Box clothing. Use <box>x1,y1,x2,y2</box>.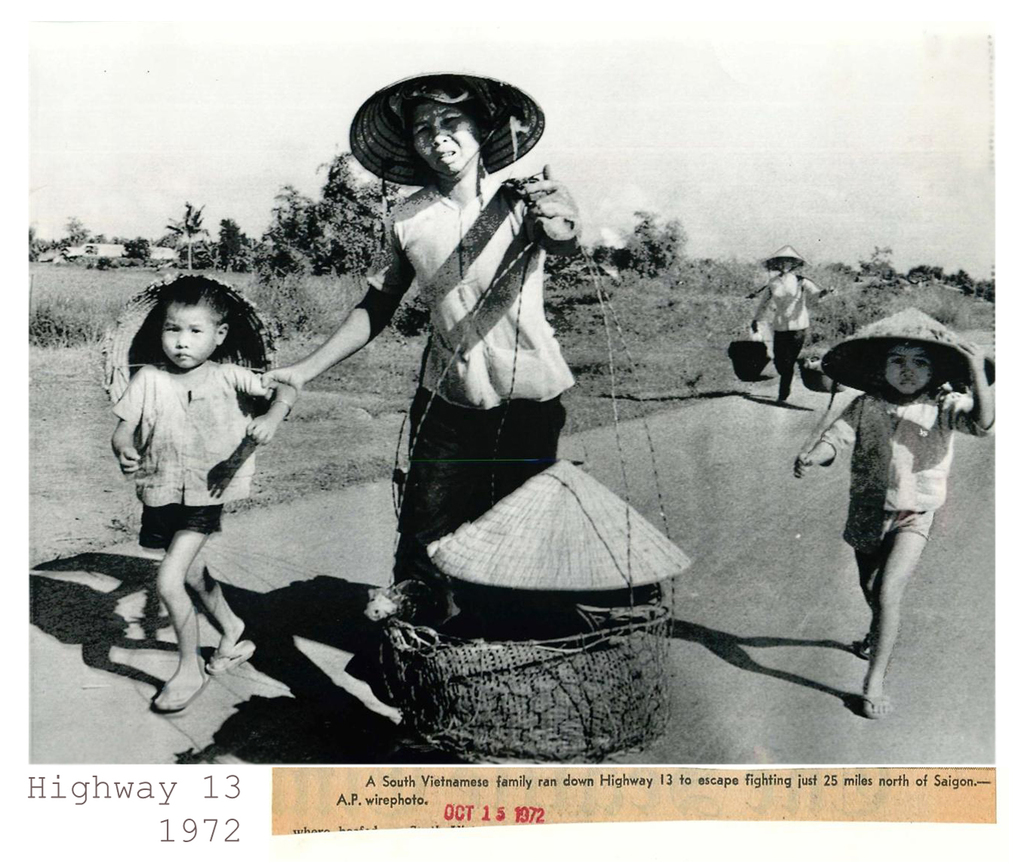
<box>749,272,823,388</box>.
